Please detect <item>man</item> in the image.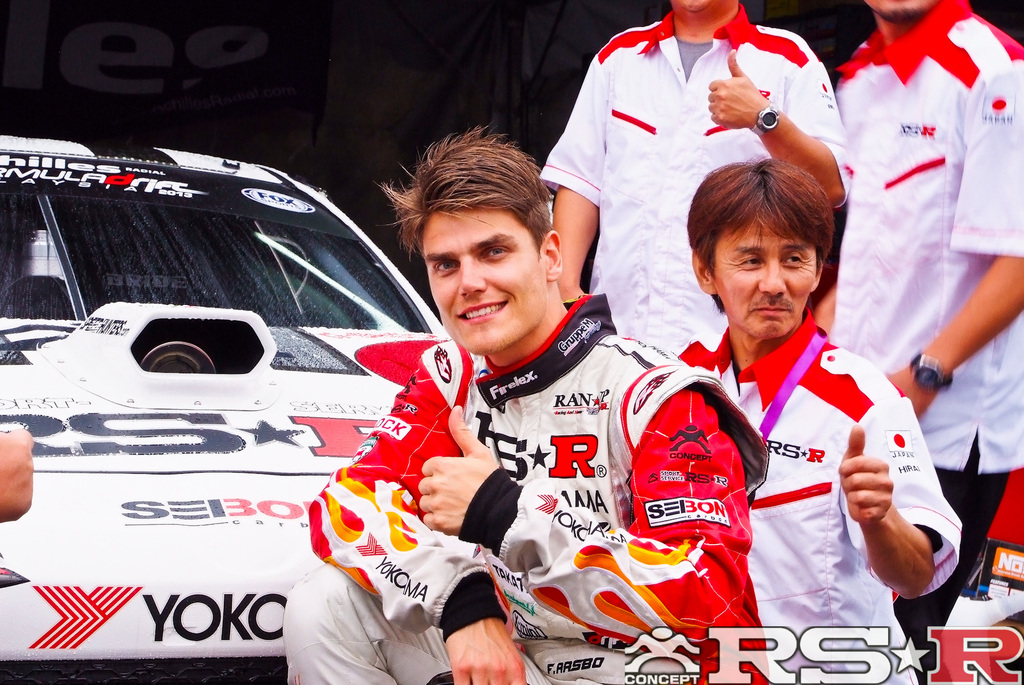
bbox=(673, 161, 966, 684).
